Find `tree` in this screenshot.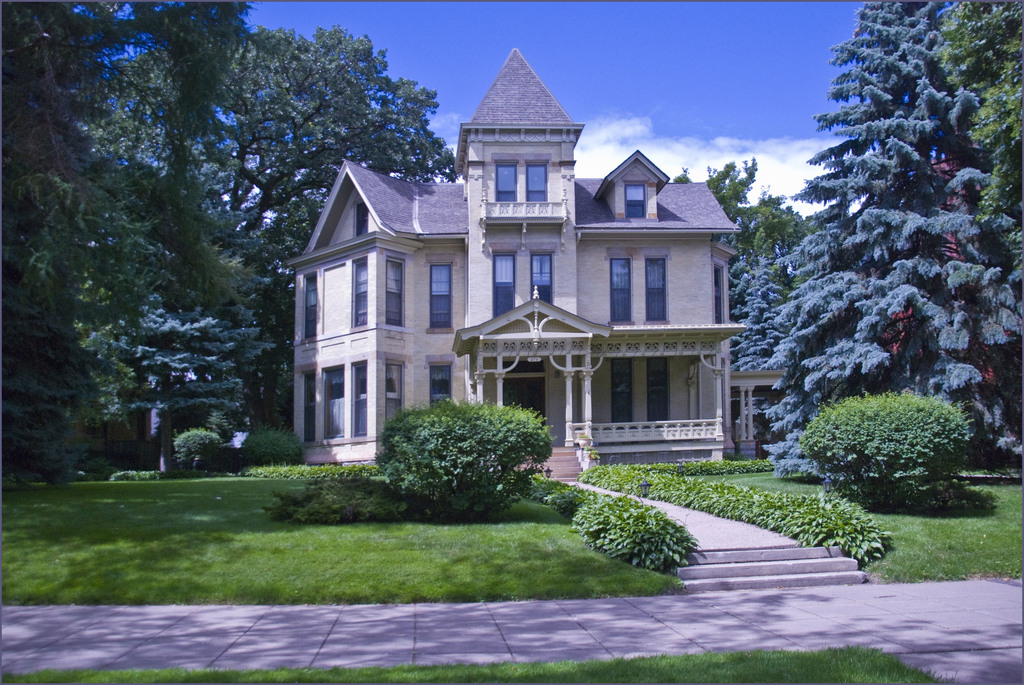
The bounding box for `tree` is (left=93, top=287, right=269, bottom=472).
